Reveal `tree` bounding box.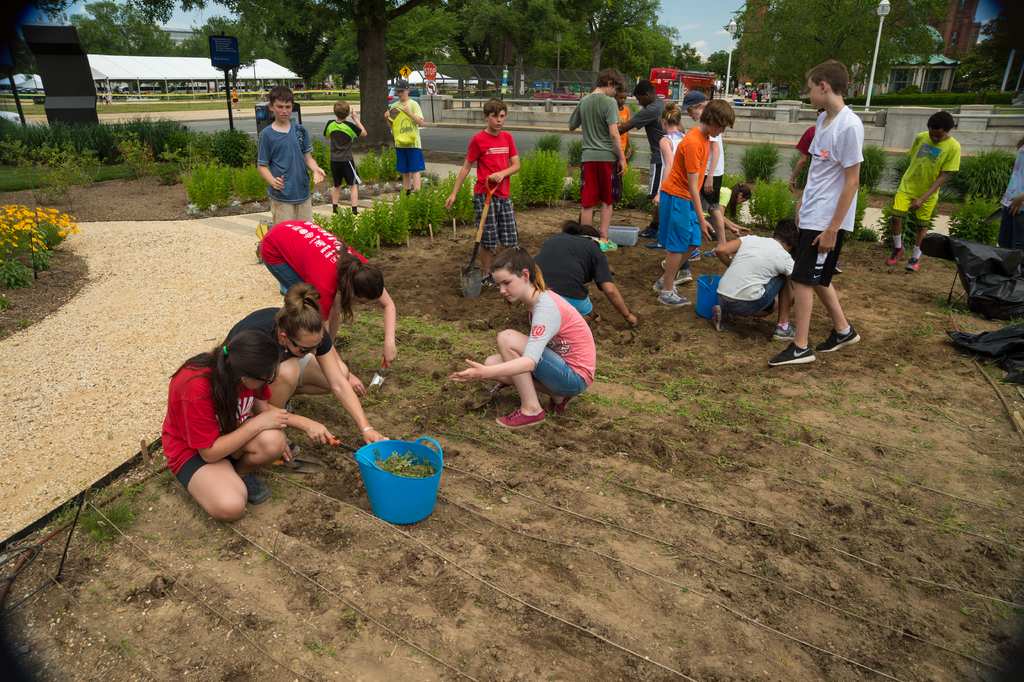
Revealed: 186:19:266:66.
